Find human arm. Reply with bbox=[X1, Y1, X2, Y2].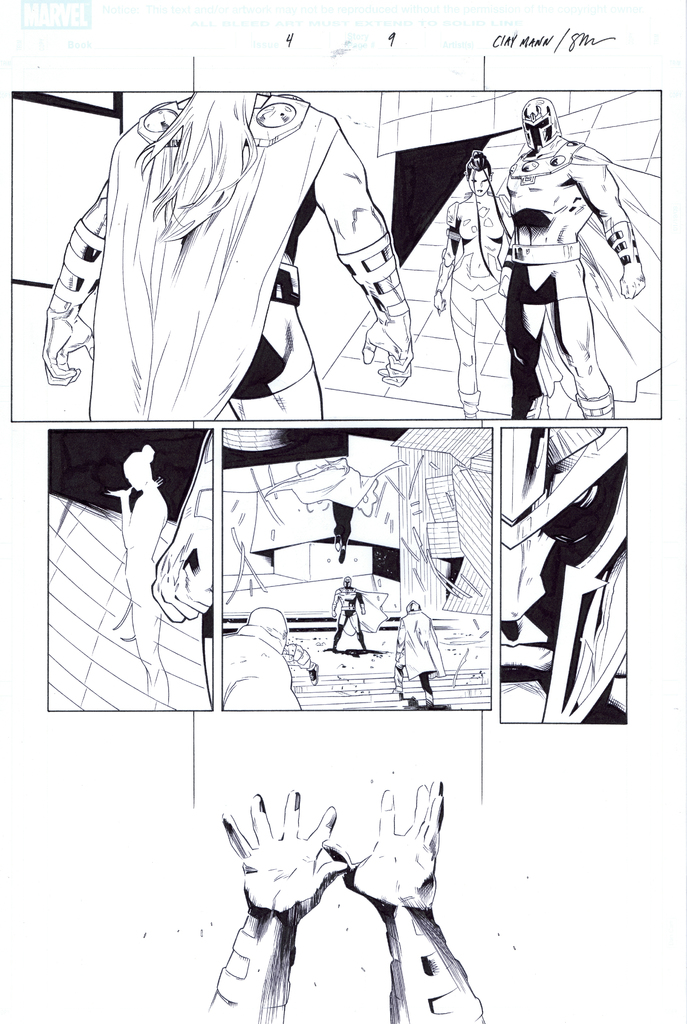
bbox=[430, 196, 455, 310].
